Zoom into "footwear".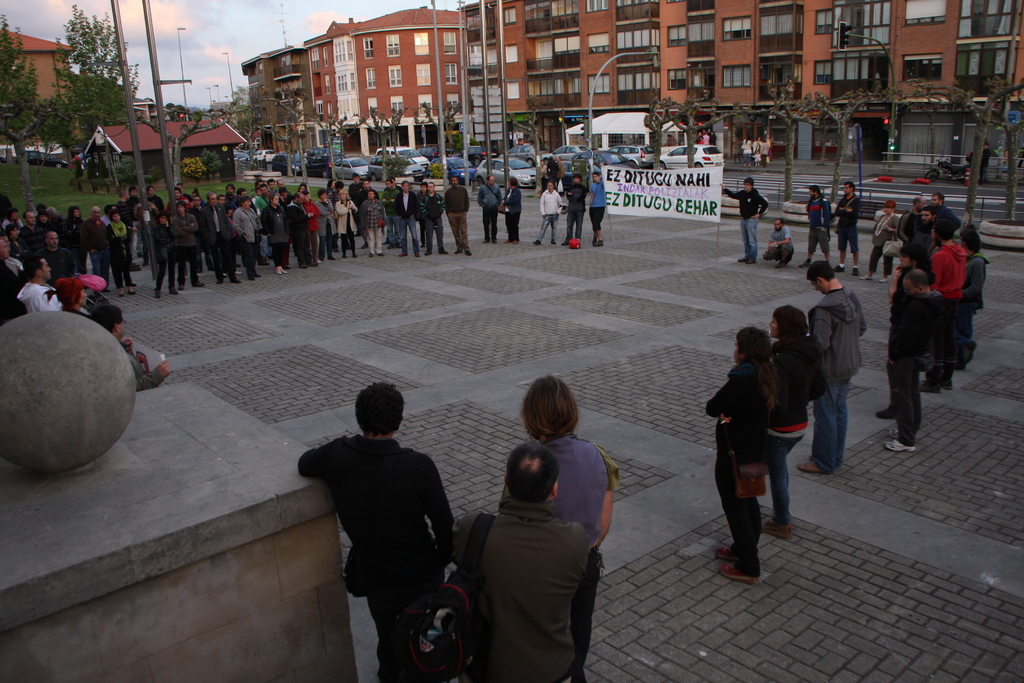
Zoom target: <bbox>218, 279, 223, 283</bbox>.
